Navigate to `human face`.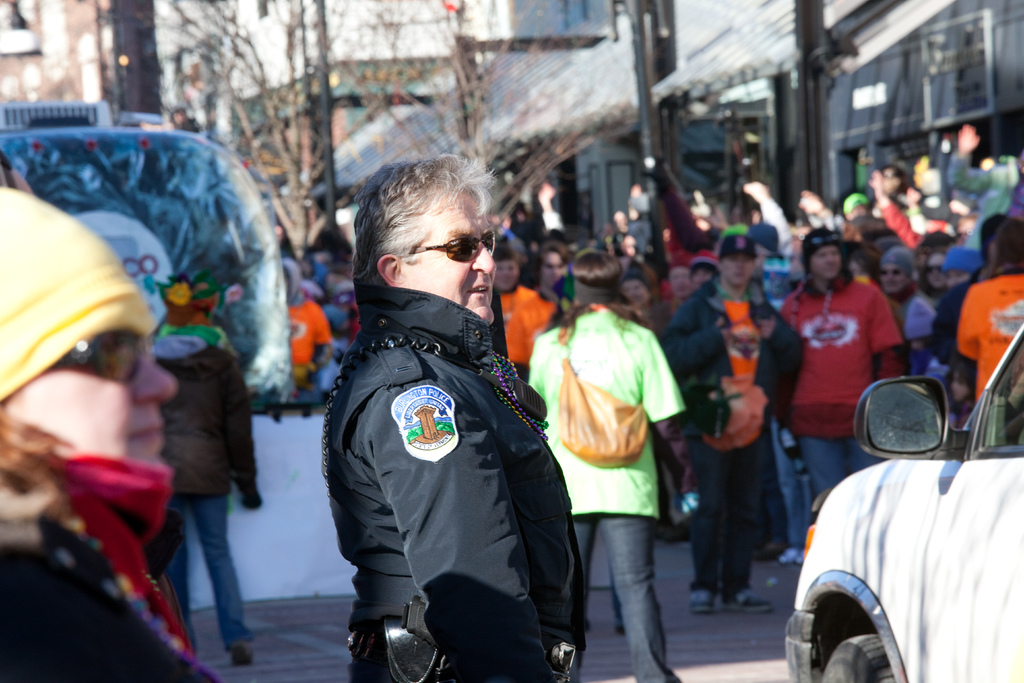
Navigation target: 881, 262, 910, 293.
